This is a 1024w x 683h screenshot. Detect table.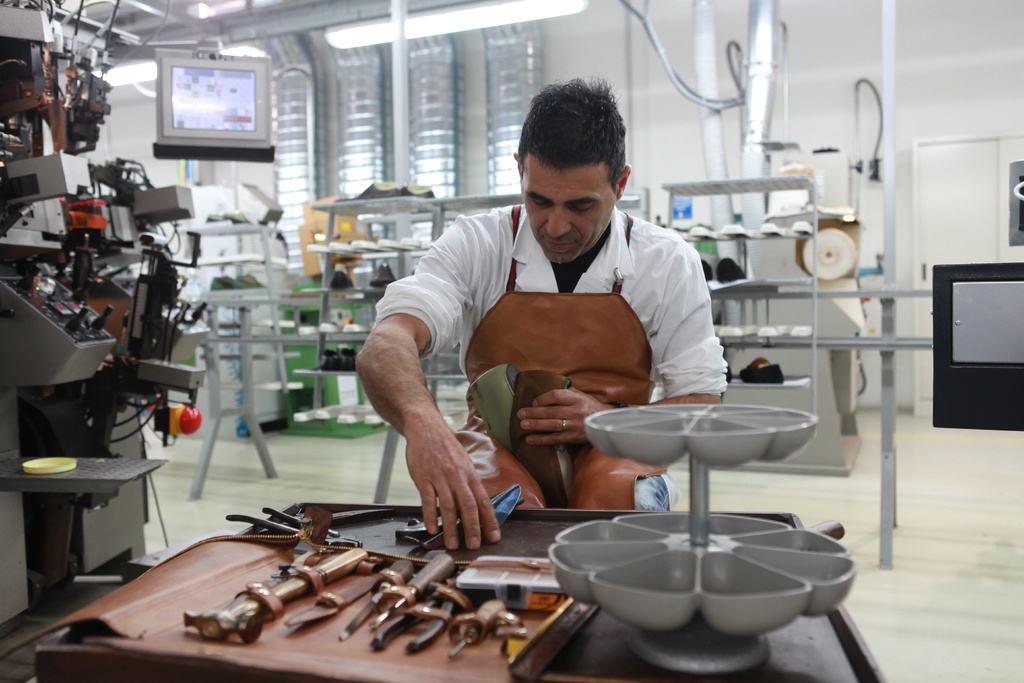
[0,500,890,682].
